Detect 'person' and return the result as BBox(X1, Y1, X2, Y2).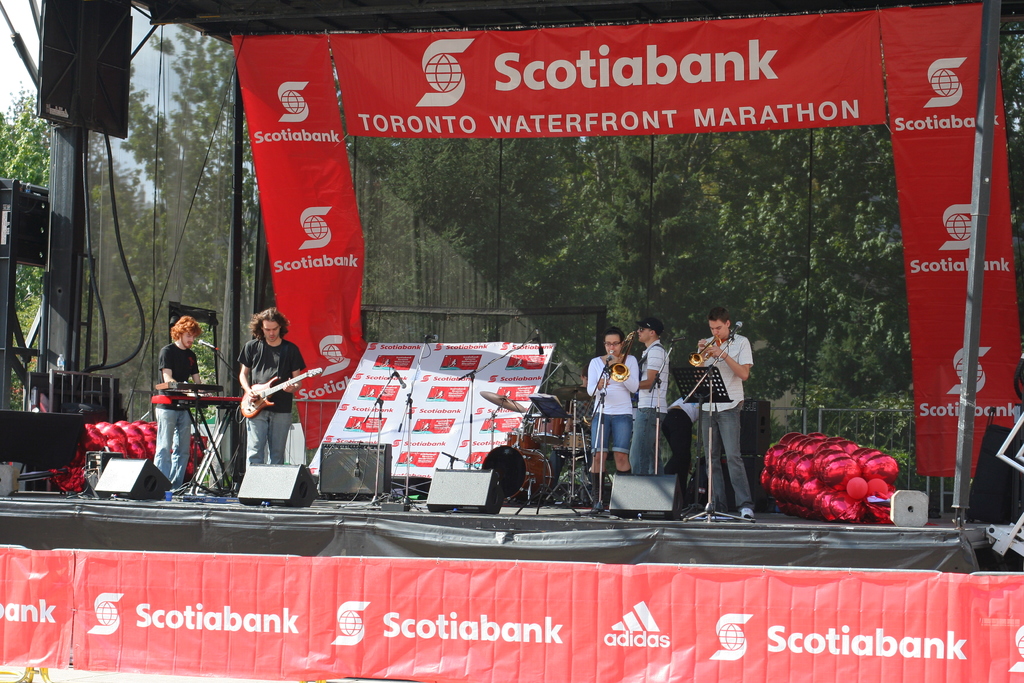
BBox(150, 313, 207, 498).
